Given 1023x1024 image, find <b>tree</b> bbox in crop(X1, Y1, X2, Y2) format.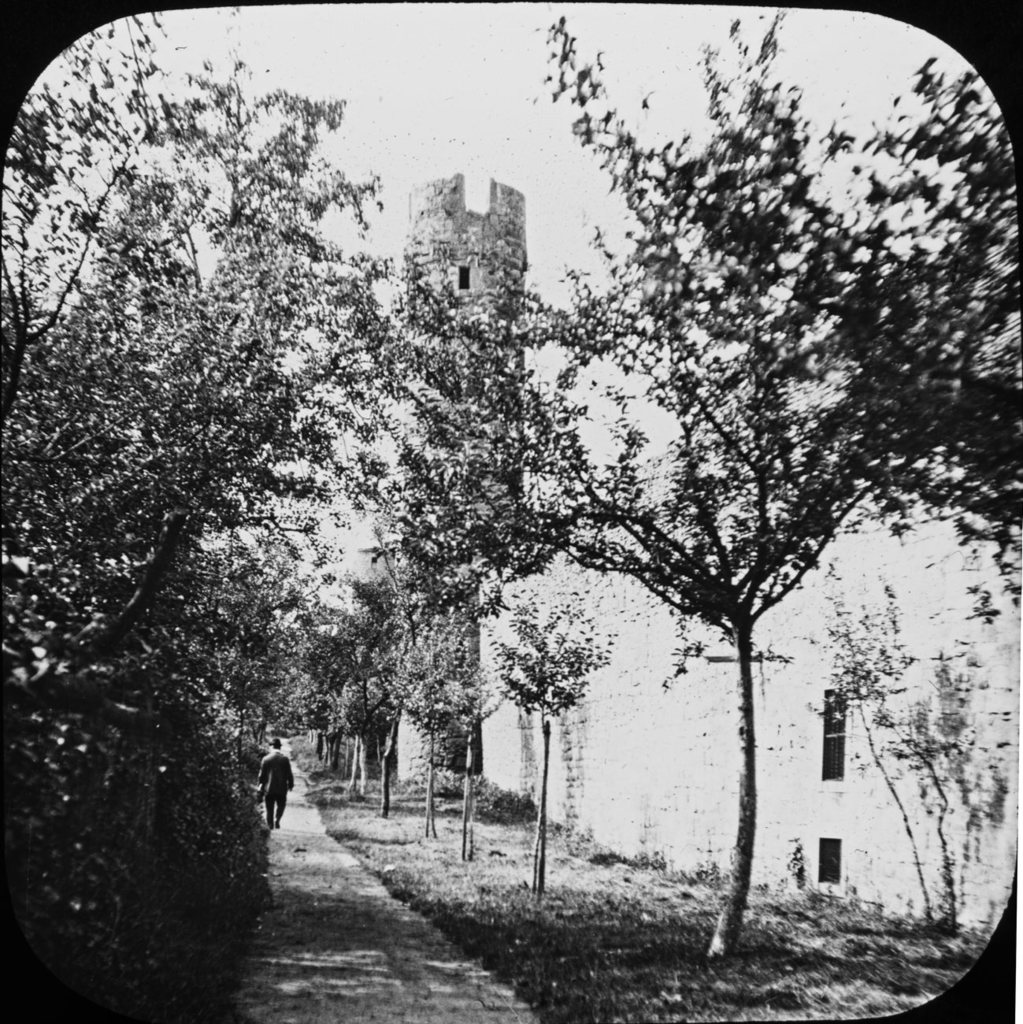
crop(395, 0, 1017, 983).
